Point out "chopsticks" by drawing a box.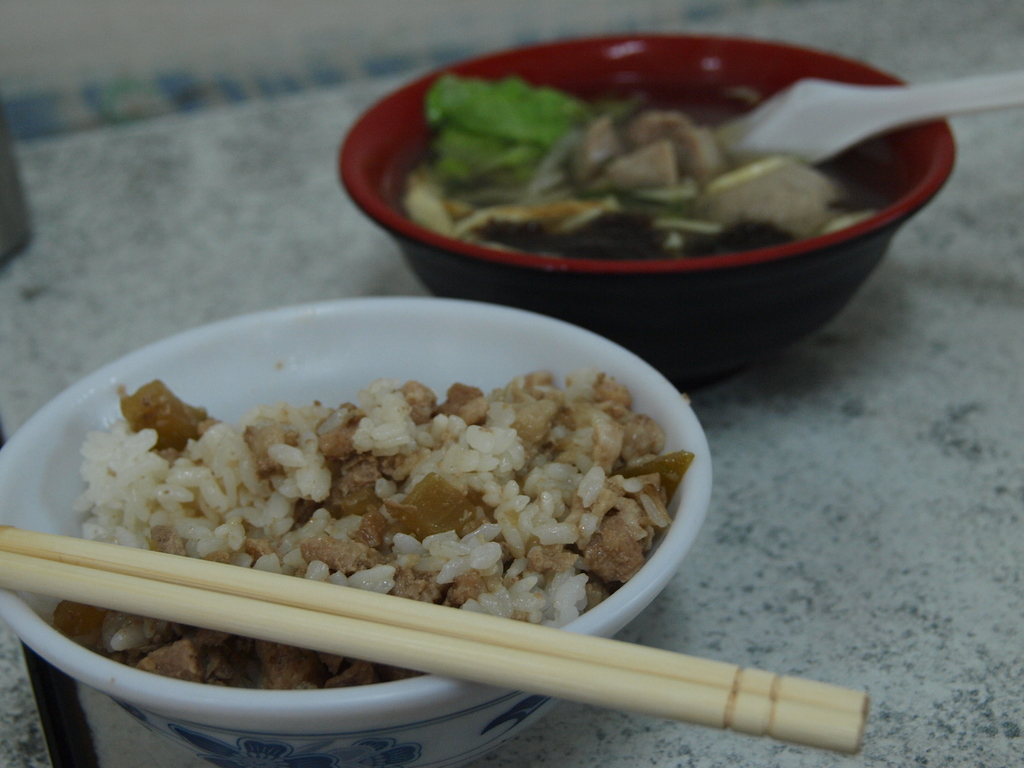
0,483,862,714.
